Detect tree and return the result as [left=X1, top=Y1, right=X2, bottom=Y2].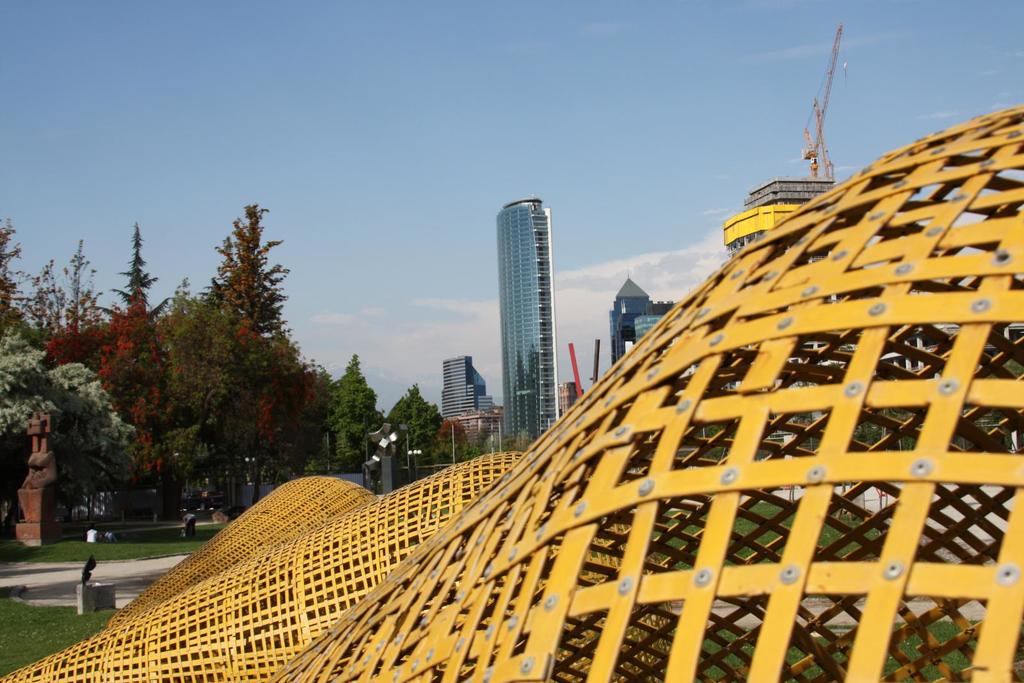
[left=324, top=350, right=384, bottom=471].
